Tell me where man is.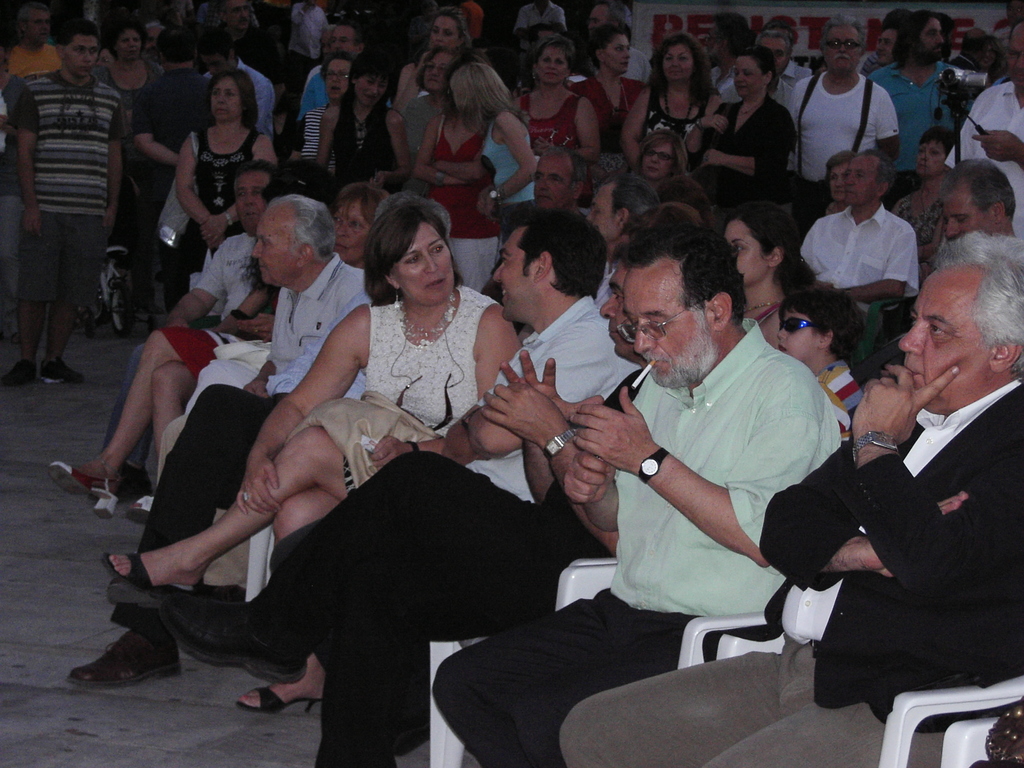
man is at bbox=(943, 155, 1022, 254).
